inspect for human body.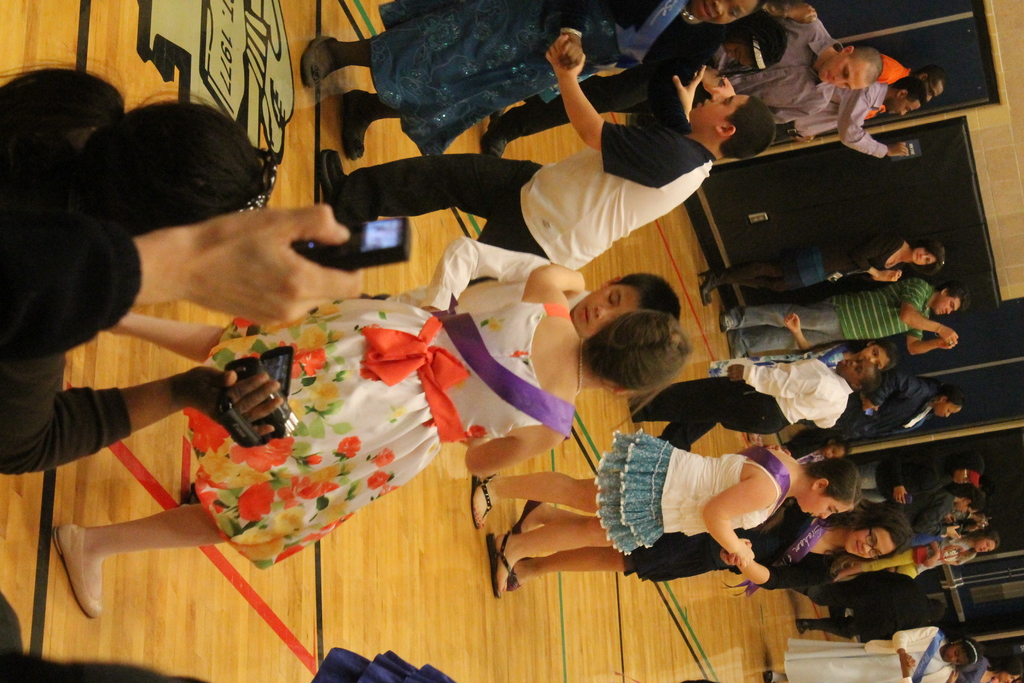
Inspection: <bbox>627, 360, 884, 429</bbox>.
